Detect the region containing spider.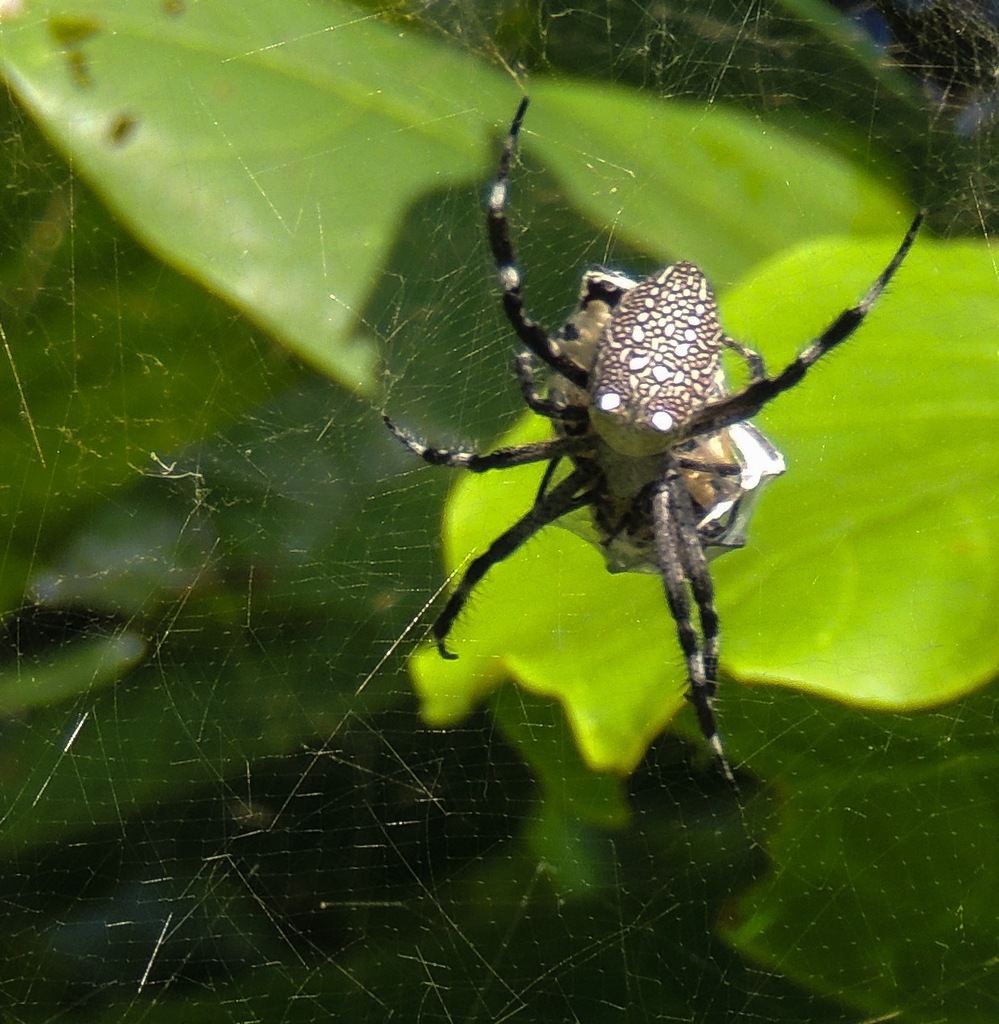
<bbox>379, 89, 928, 793</bbox>.
